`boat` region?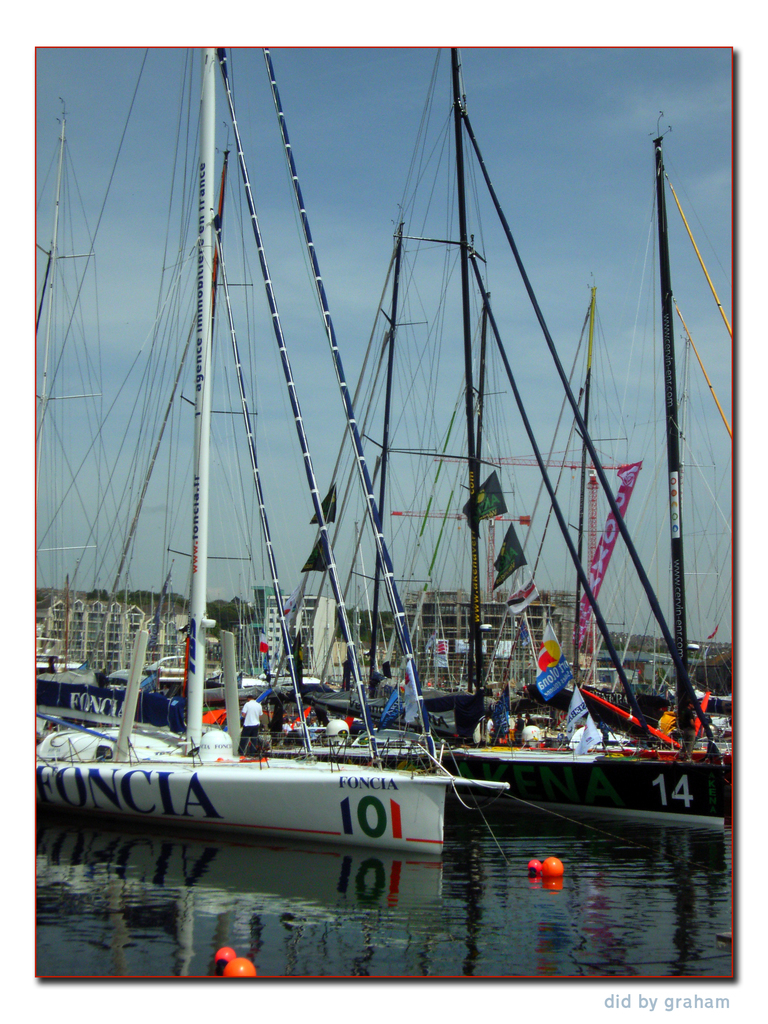
select_region(262, 43, 749, 822)
